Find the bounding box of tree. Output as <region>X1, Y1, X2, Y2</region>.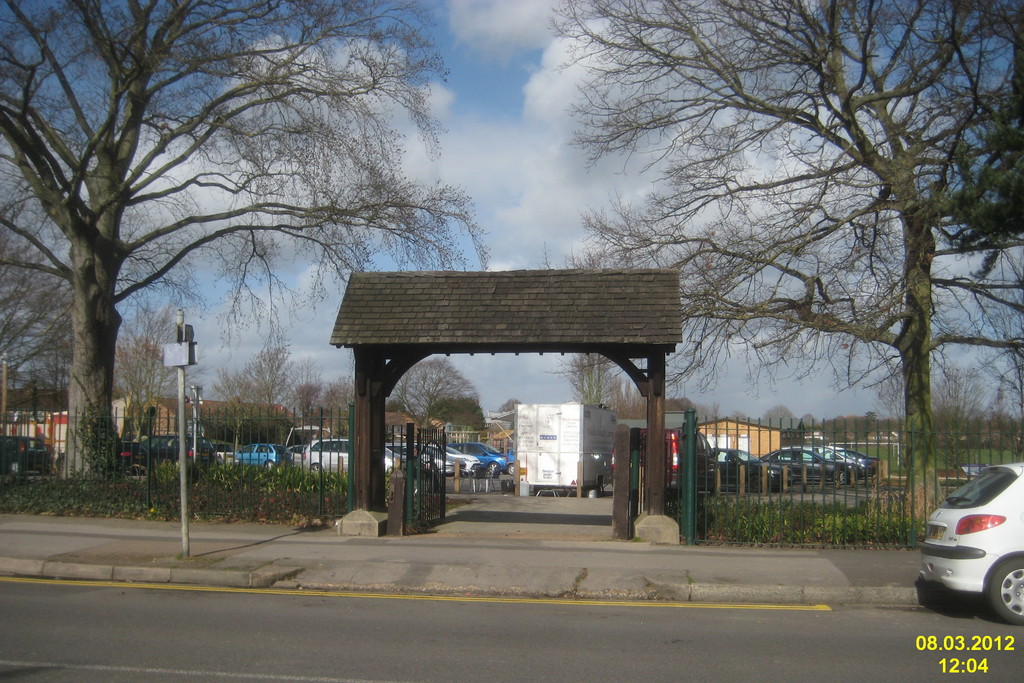
<region>0, 0, 493, 491</region>.
